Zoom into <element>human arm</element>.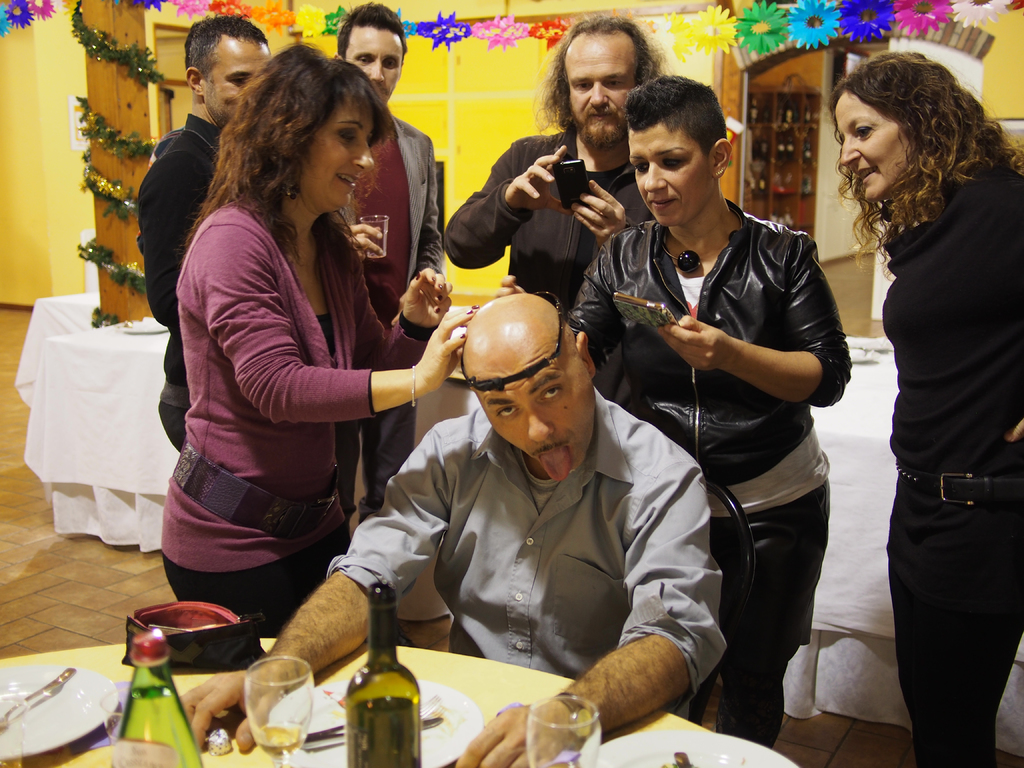
Zoom target: (x1=1006, y1=410, x2=1023, y2=444).
